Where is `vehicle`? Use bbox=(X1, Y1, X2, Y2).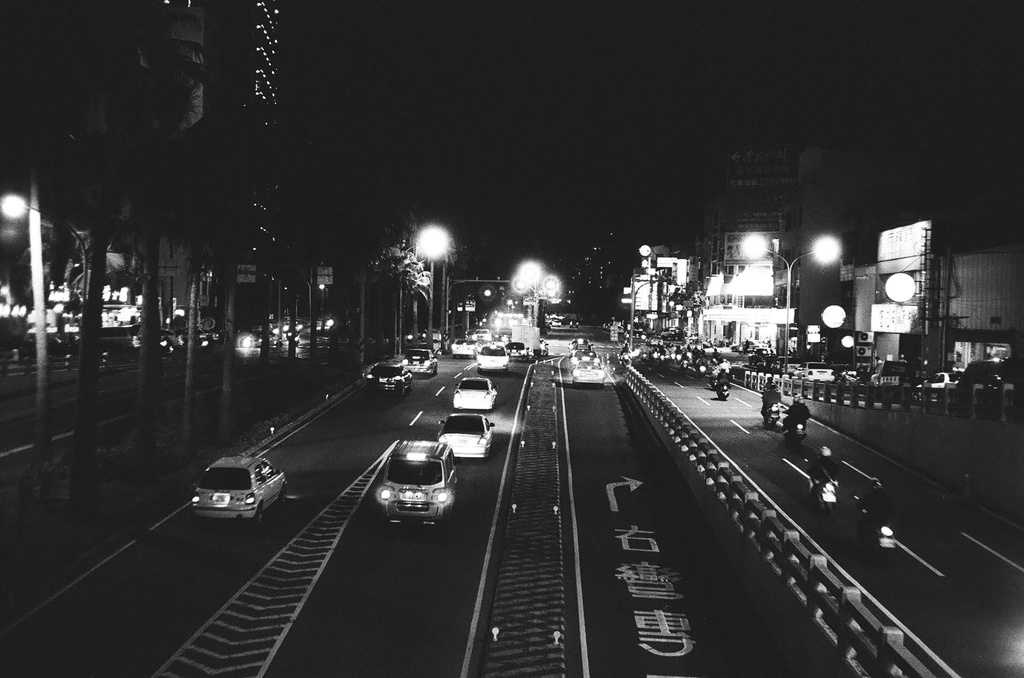
bbox=(472, 338, 508, 372).
